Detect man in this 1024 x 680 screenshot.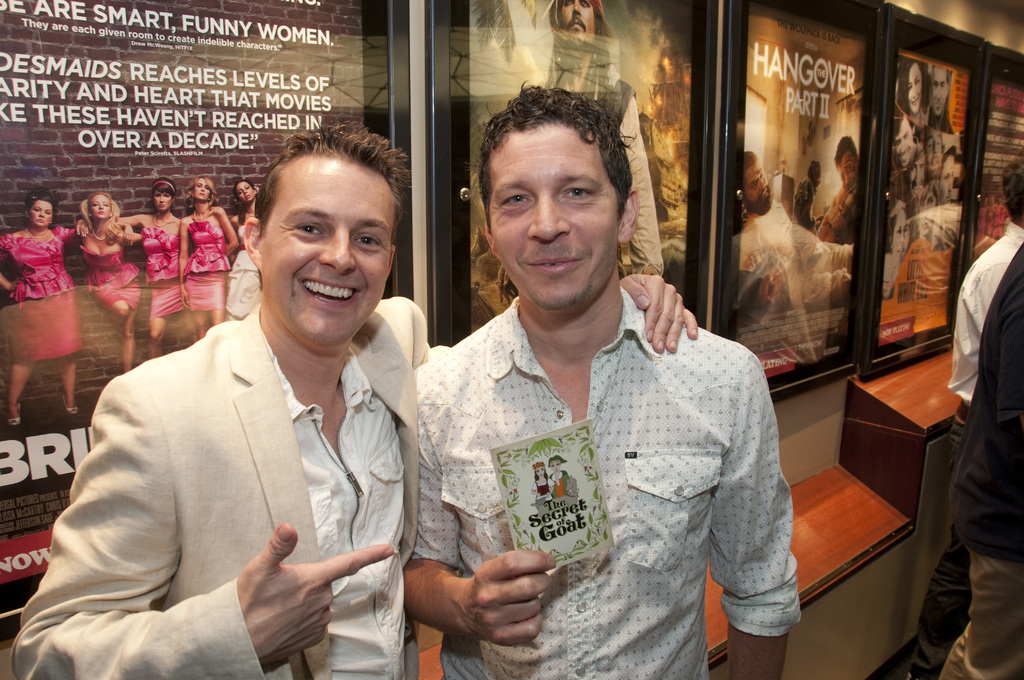
Detection: [x1=812, y1=132, x2=858, y2=245].
